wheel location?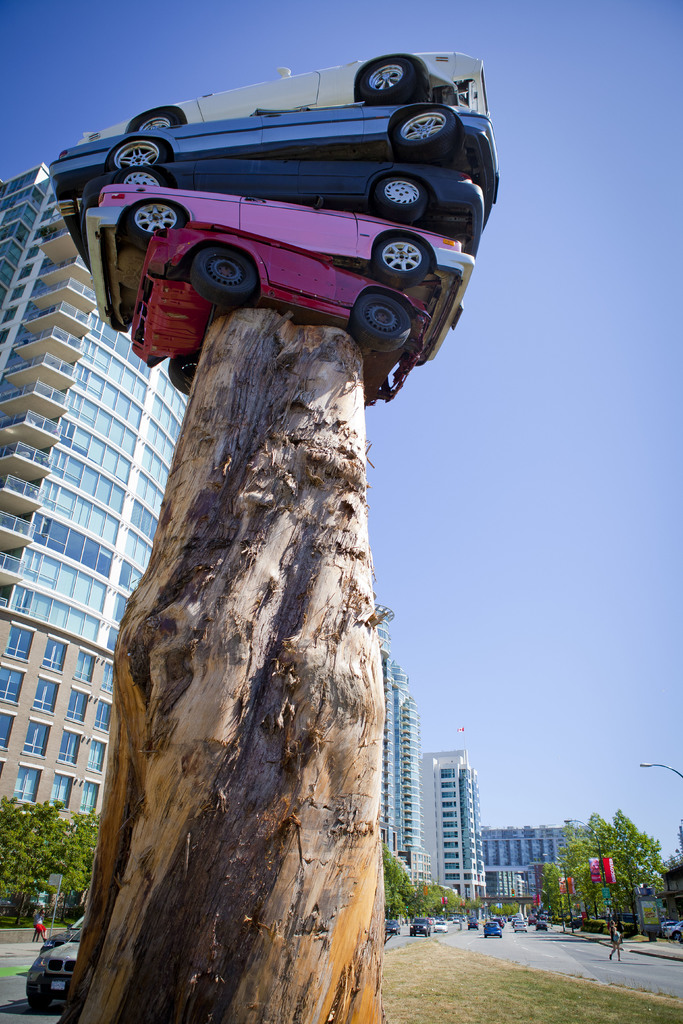
select_region(168, 355, 201, 395)
